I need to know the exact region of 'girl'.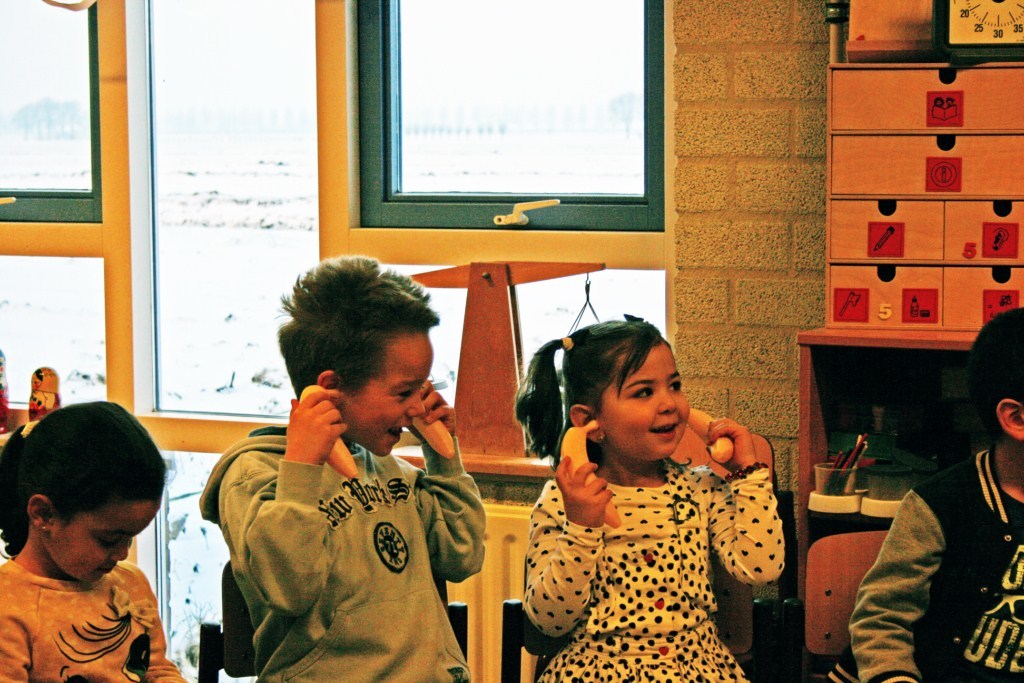
Region: 514 314 785 682.
